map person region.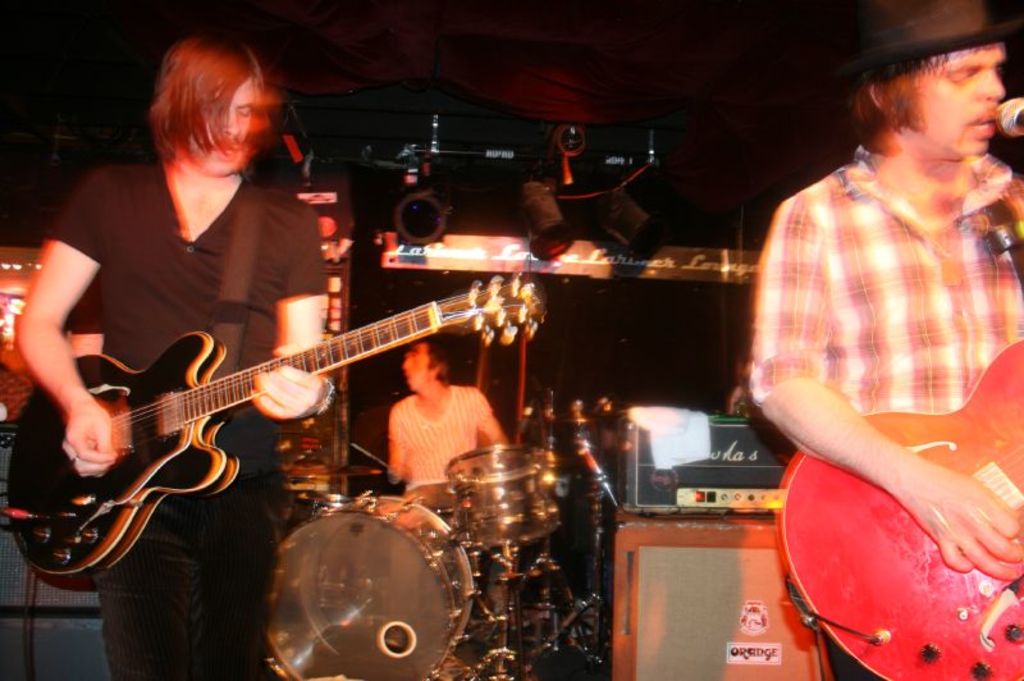
Mapped to <box>381,338,511,499</box>.
